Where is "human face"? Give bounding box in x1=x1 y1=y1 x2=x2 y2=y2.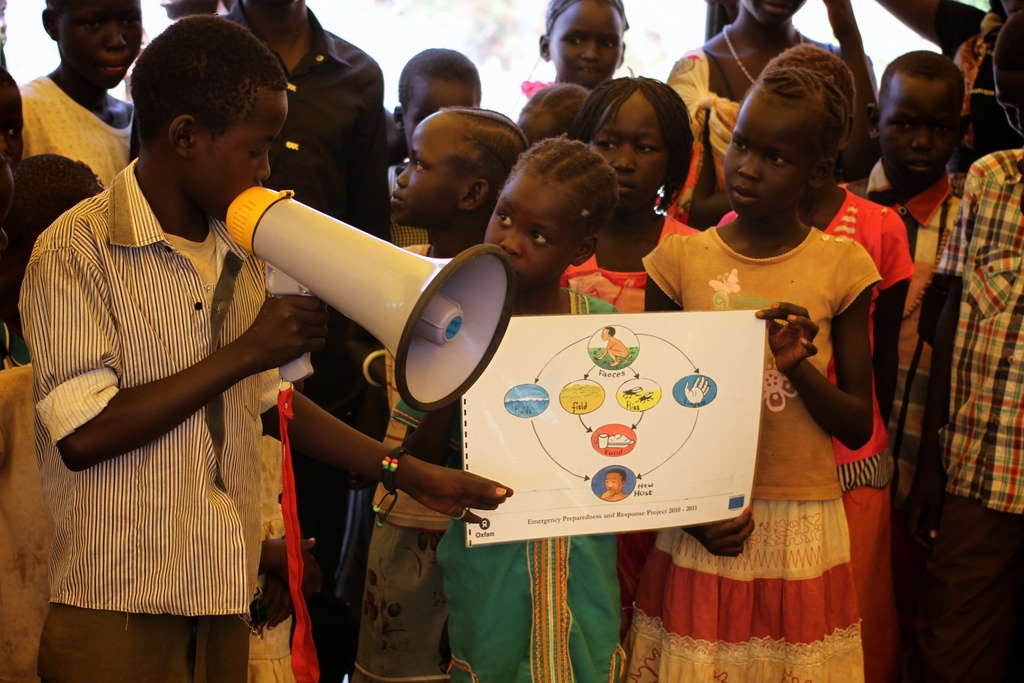
x1=60 y1=0 x2=142 y2=86.
